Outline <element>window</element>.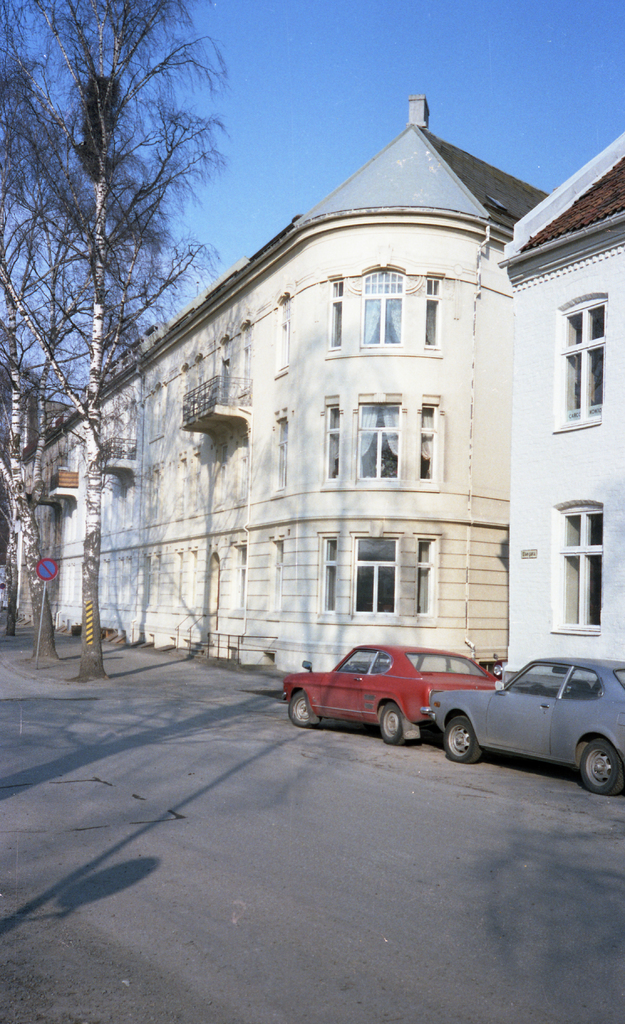
Outline: 348/522/408/629.
